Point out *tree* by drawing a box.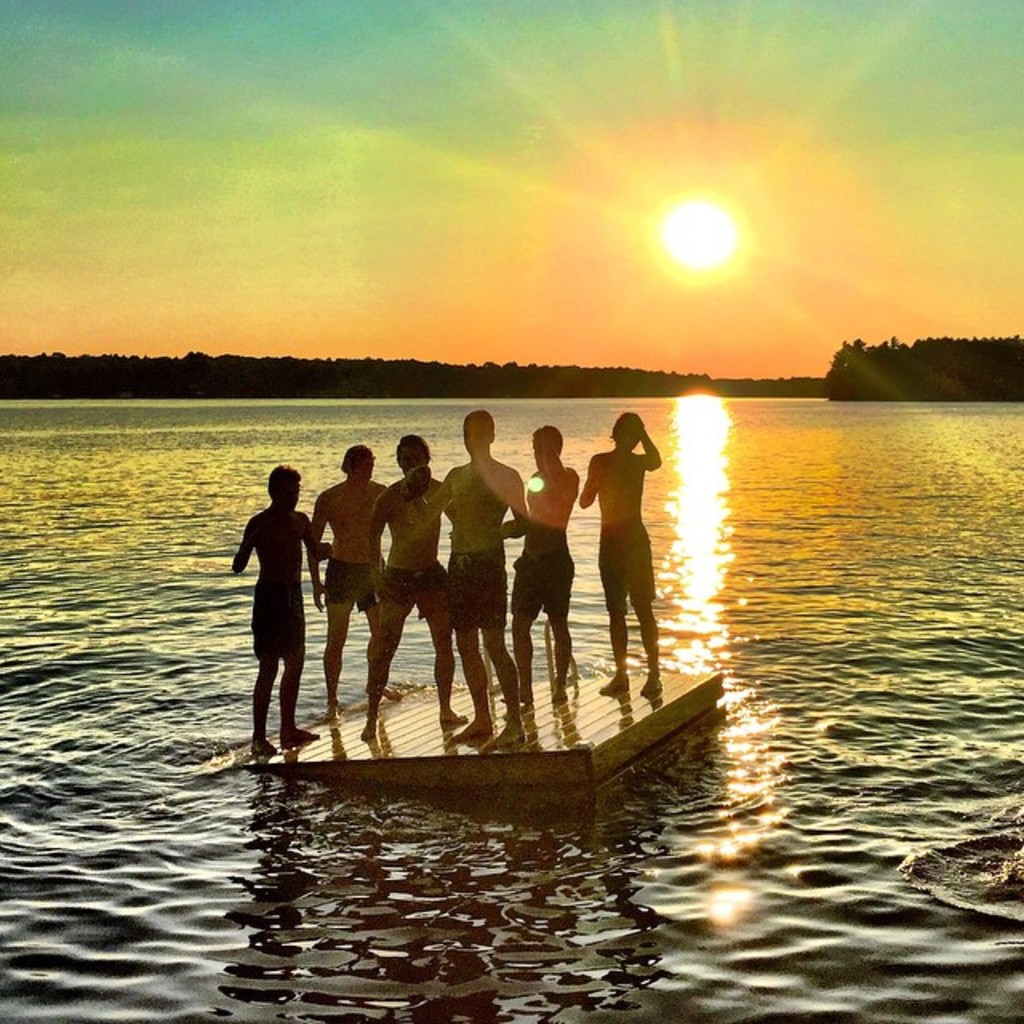
select_region(824, 336, 1022, 381).
